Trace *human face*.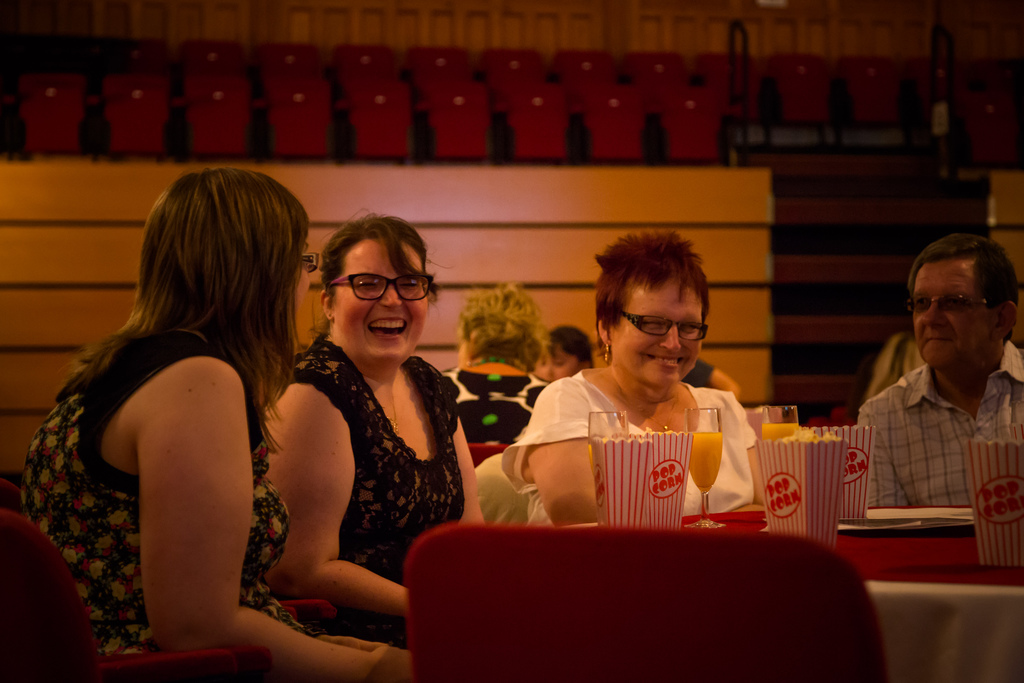
Traced to (left=541, top=350, right=582, bottom=381).
